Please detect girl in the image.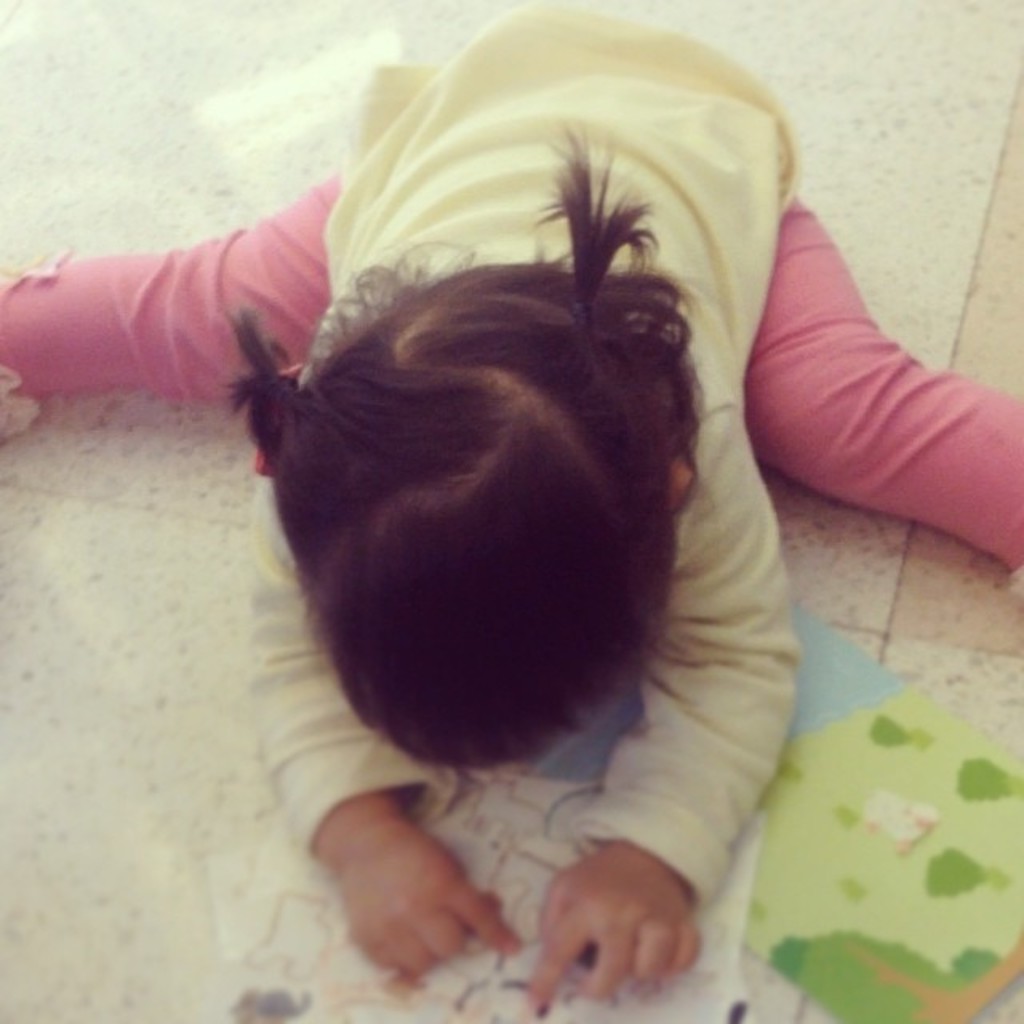
{"left": 0, "top": 0, "right": 1022, "bottom": 1022}.
